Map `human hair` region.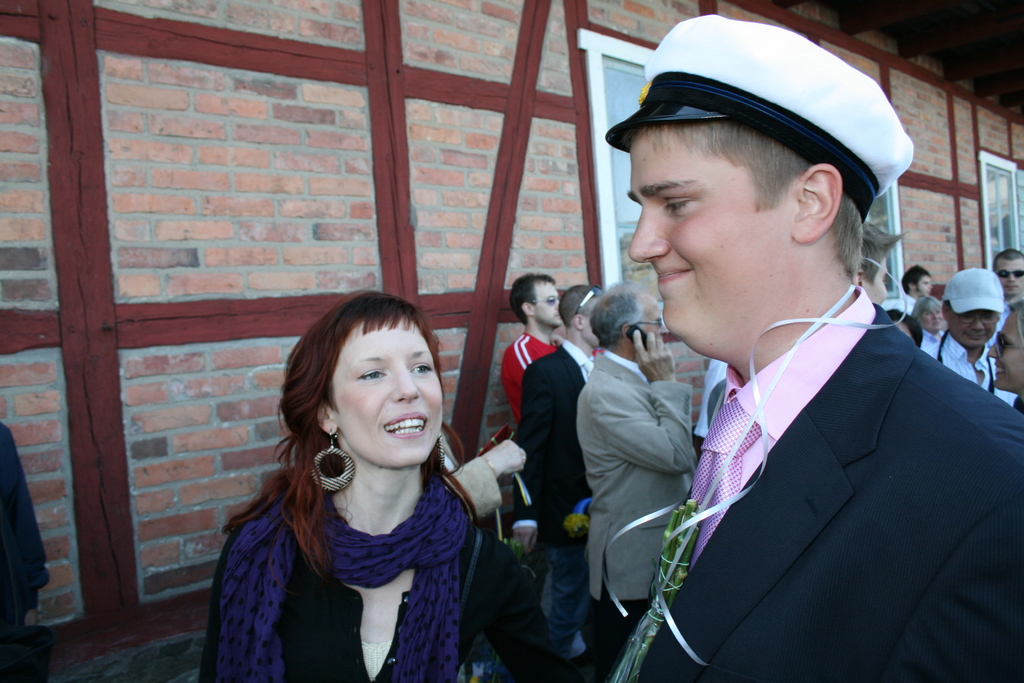
Mapped to 511,272,559,327.
